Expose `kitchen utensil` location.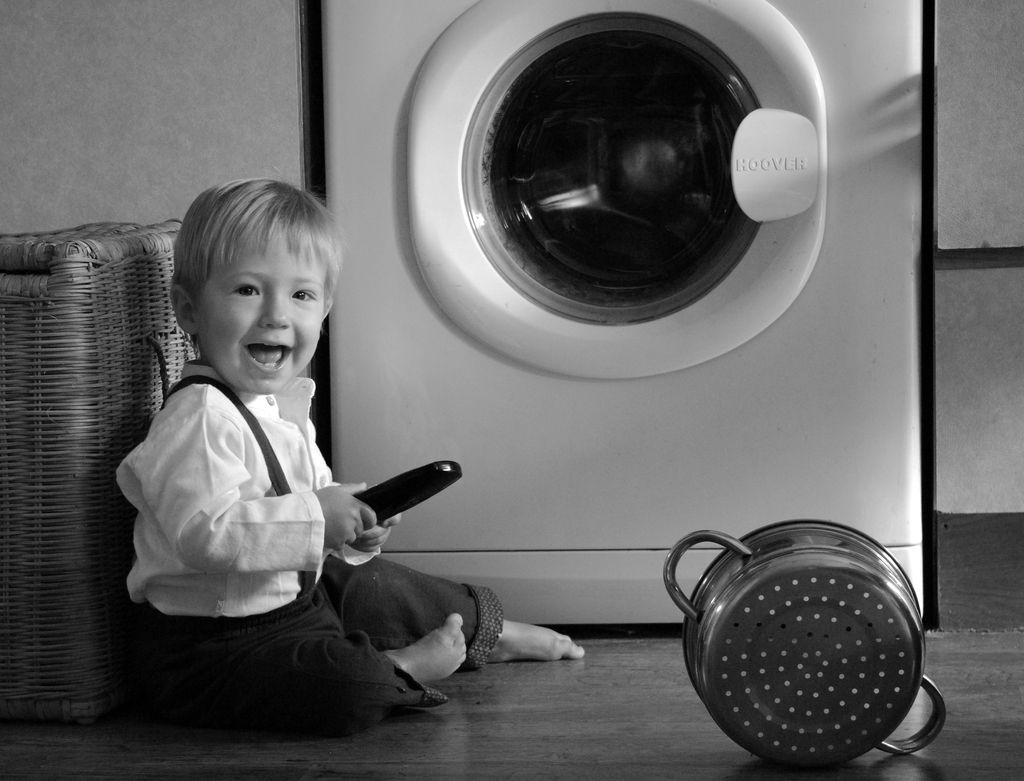
Exposed at crop(645, 523, 924, 780).
